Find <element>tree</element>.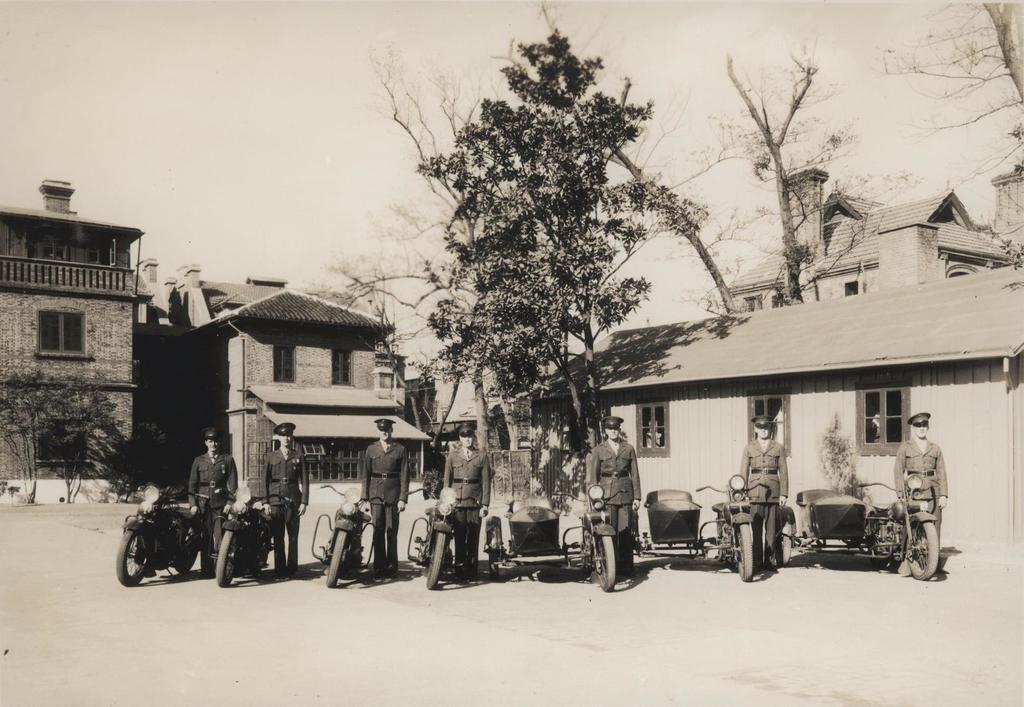
(x1=330, y1=44, x2=632, y2=474).
